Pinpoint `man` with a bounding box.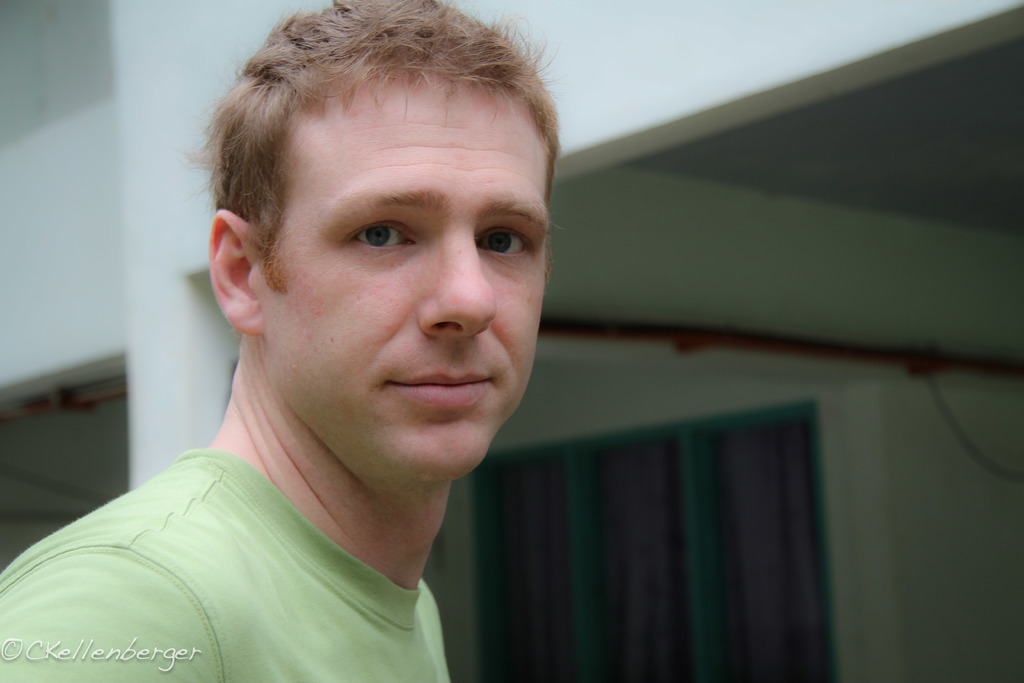
detection(31, 1, 629, 680).
